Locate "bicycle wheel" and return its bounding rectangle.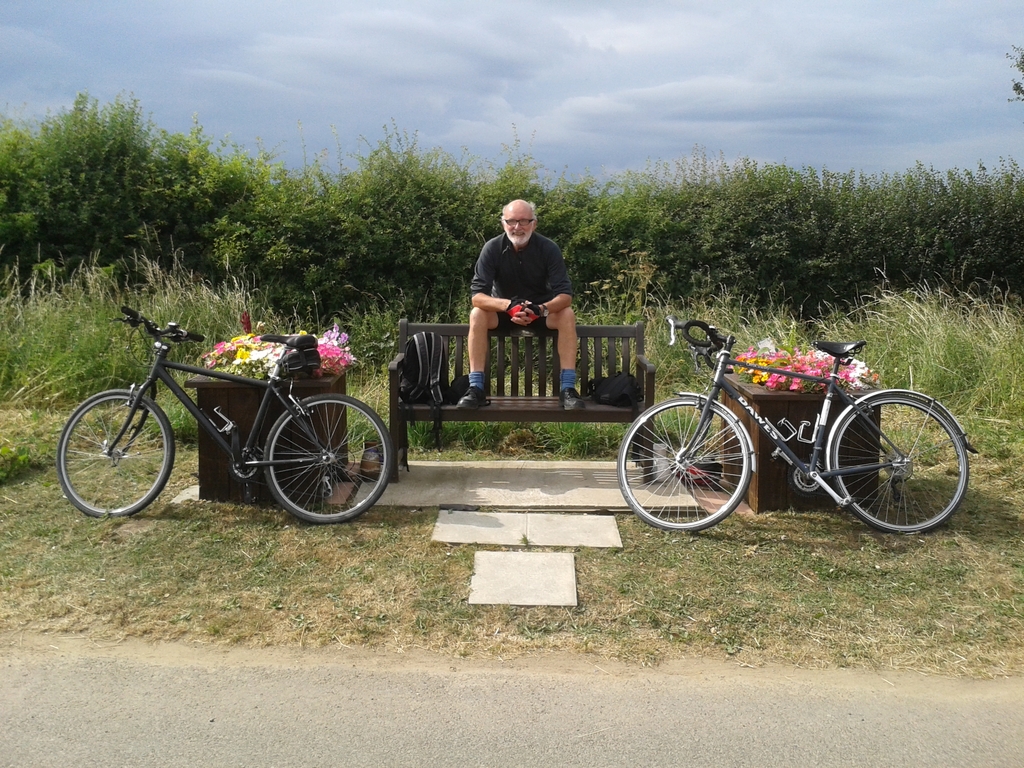
(x1=833, y1=383, x2=964, y2=539).
